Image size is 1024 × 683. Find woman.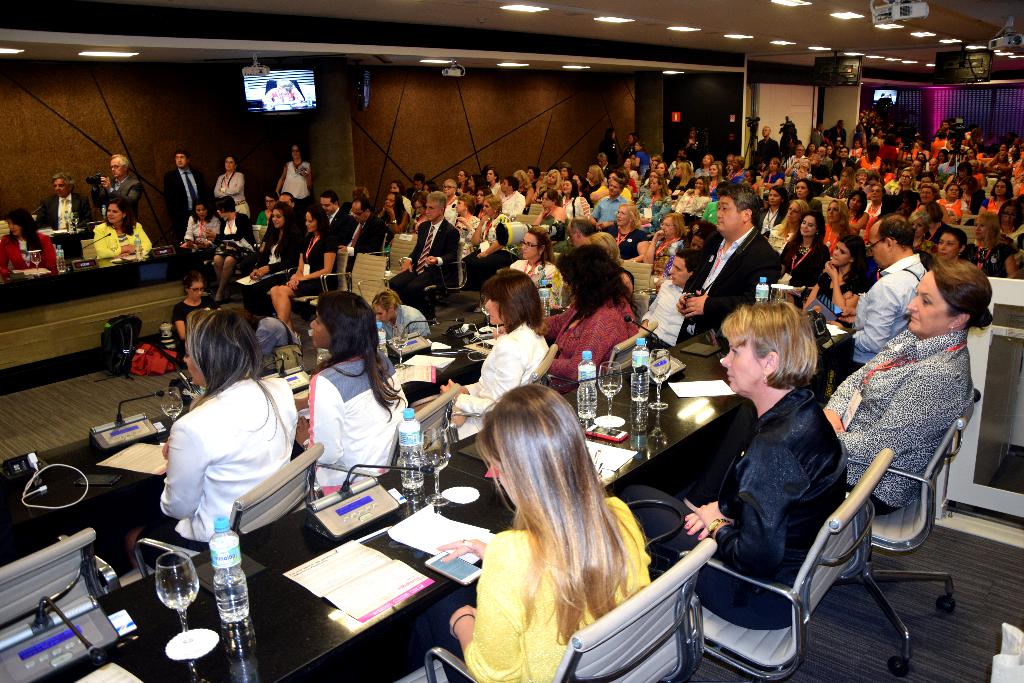
l=916, t=202, r=950, b=239.
